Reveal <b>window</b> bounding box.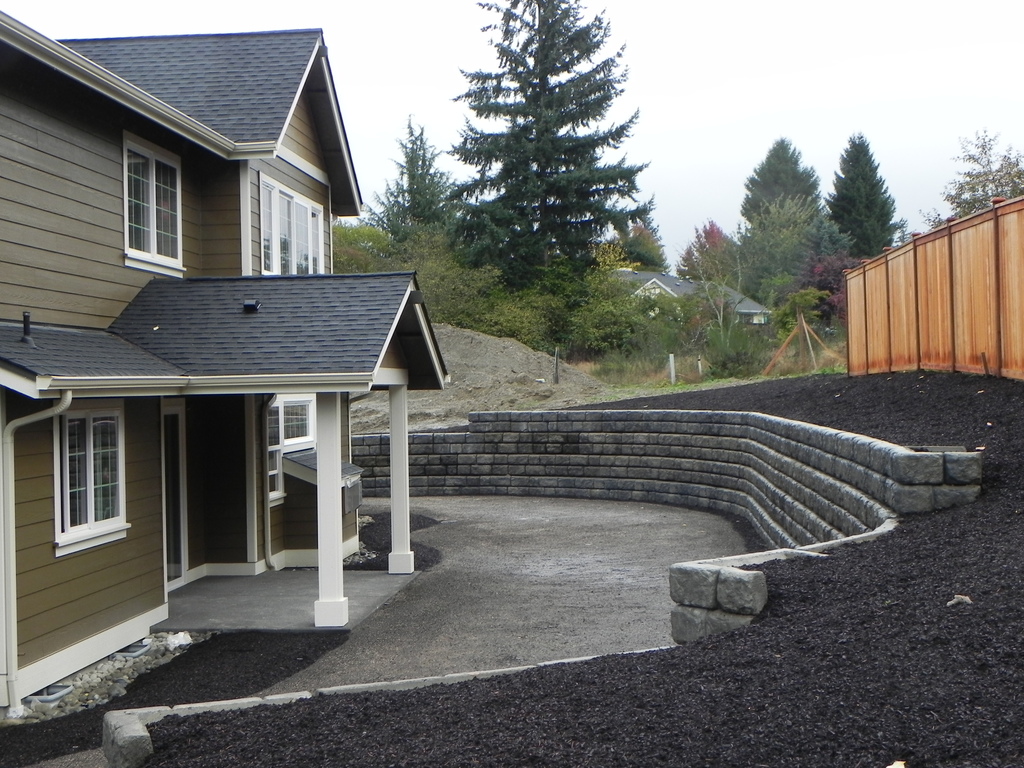
Revealed: box=[704, 313, 724, 339].
